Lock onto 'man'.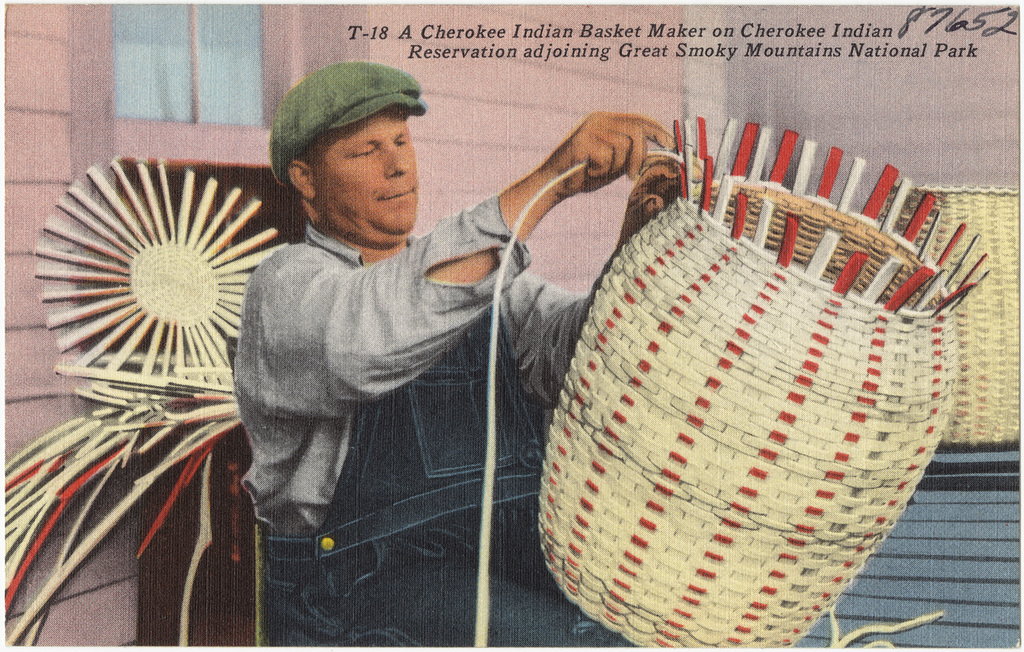
Locked: bbox=[194, 67, 692, 631].
